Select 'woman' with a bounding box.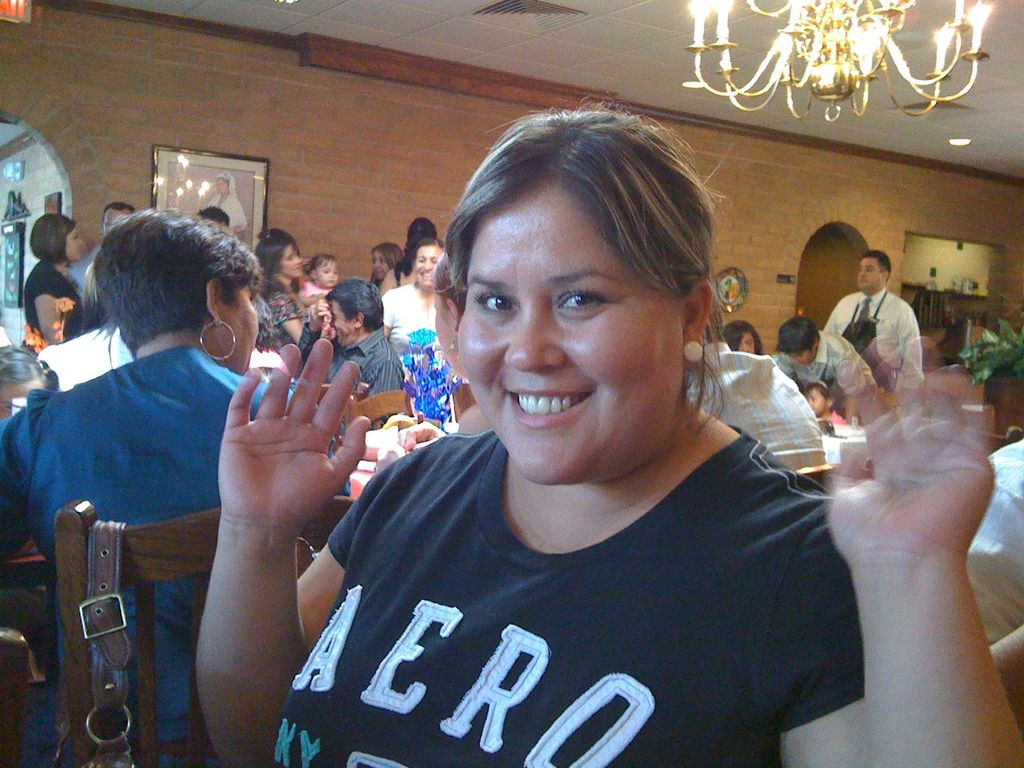
{"left": 192, "top": 109, "right": 1023, "bottom": 766}.
